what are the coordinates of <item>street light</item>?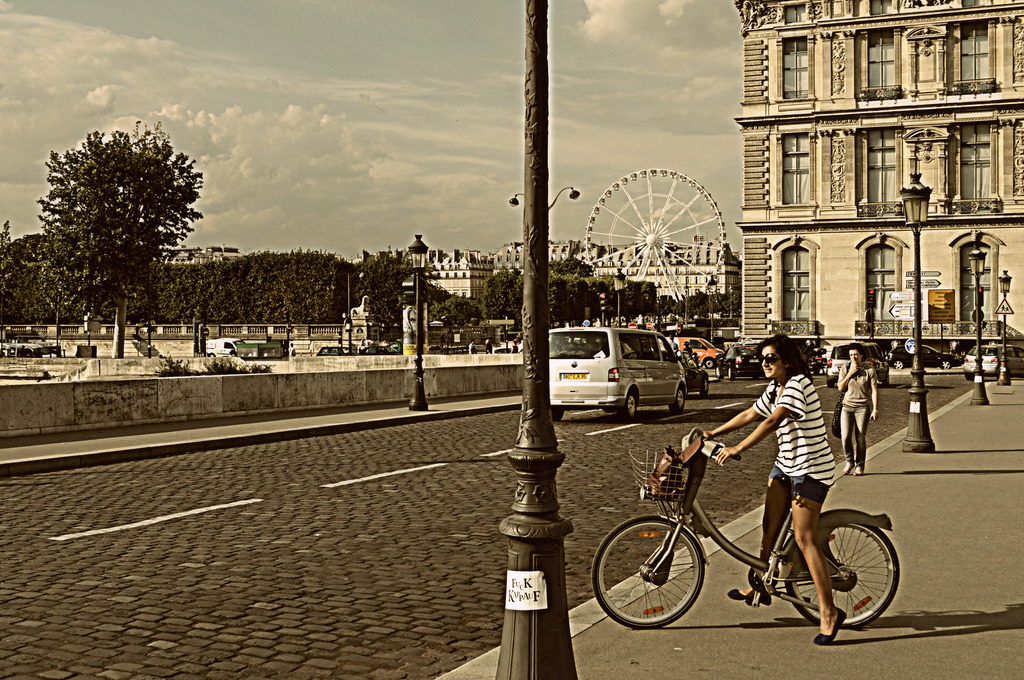
bbox=[895, 171, 937, 453].
